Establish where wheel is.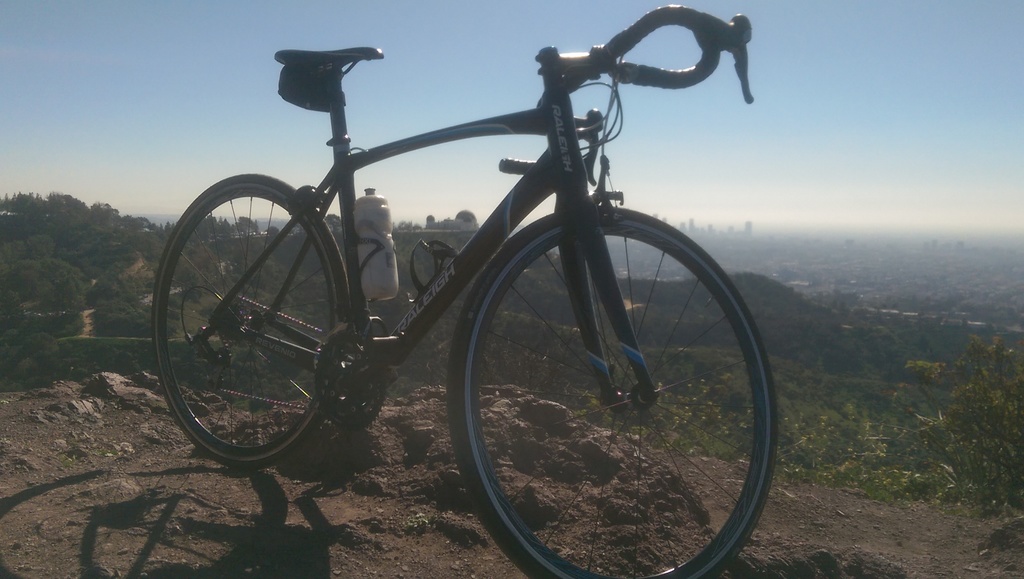
Established at Rect(441, 184, 780, 578).
